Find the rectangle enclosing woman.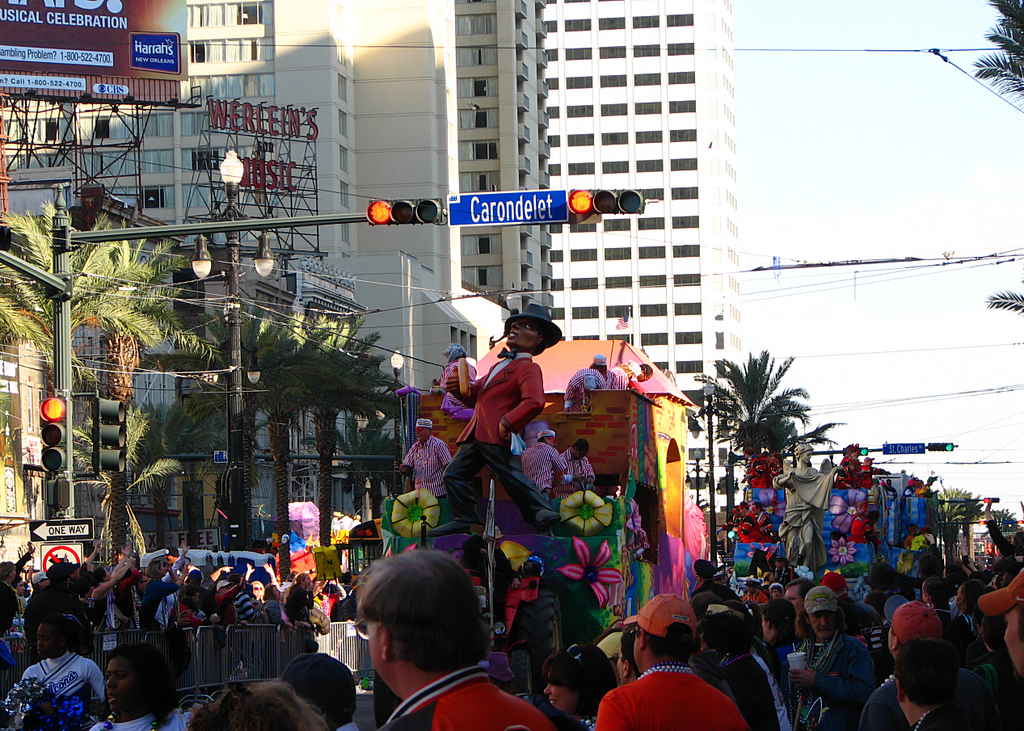
x1=88, y1=644, x2=196, y2=730.
